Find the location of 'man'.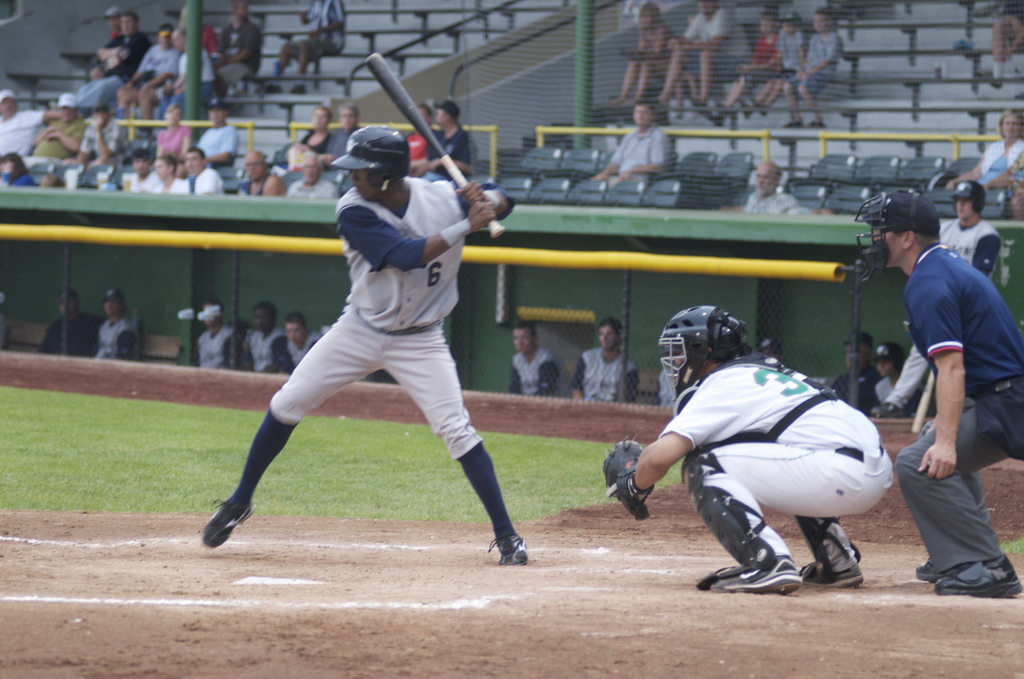
Location: left=194, top=299, right=250, bottom=373.
